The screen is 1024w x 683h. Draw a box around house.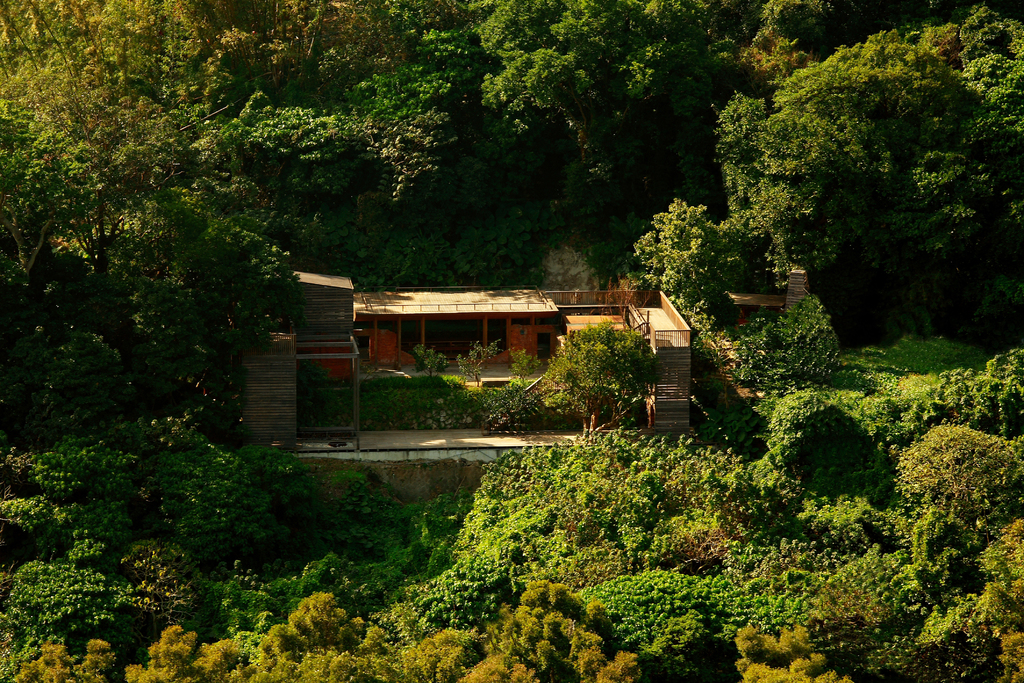
(x1=237, y1=267, x2=694, y2=438).
